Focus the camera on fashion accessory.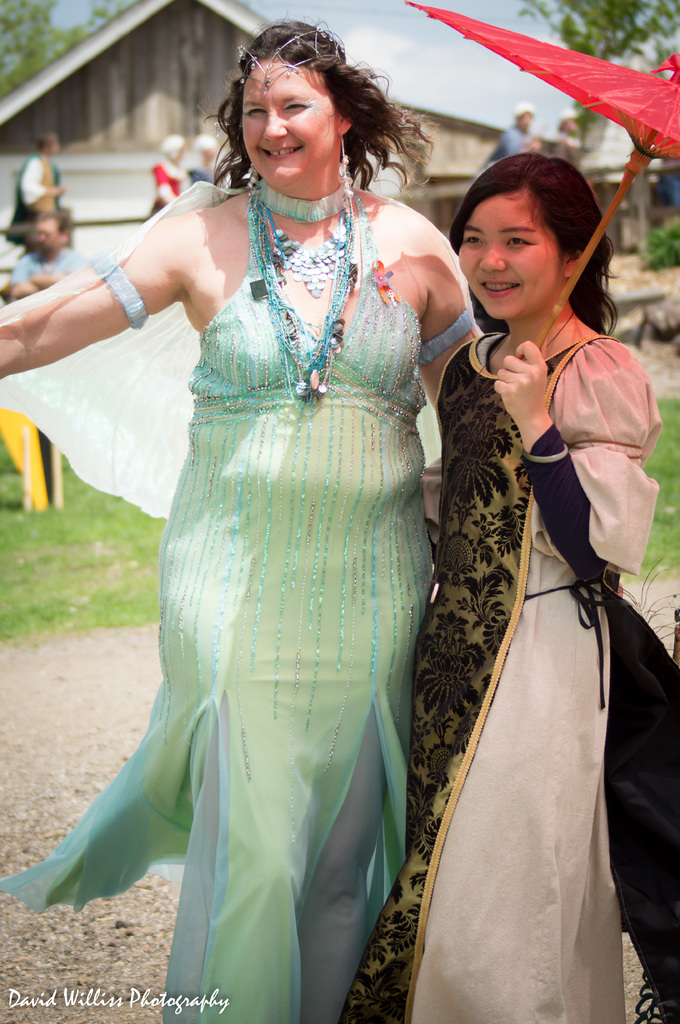
Focus region: l=231, t=20, r=346, b=97.
